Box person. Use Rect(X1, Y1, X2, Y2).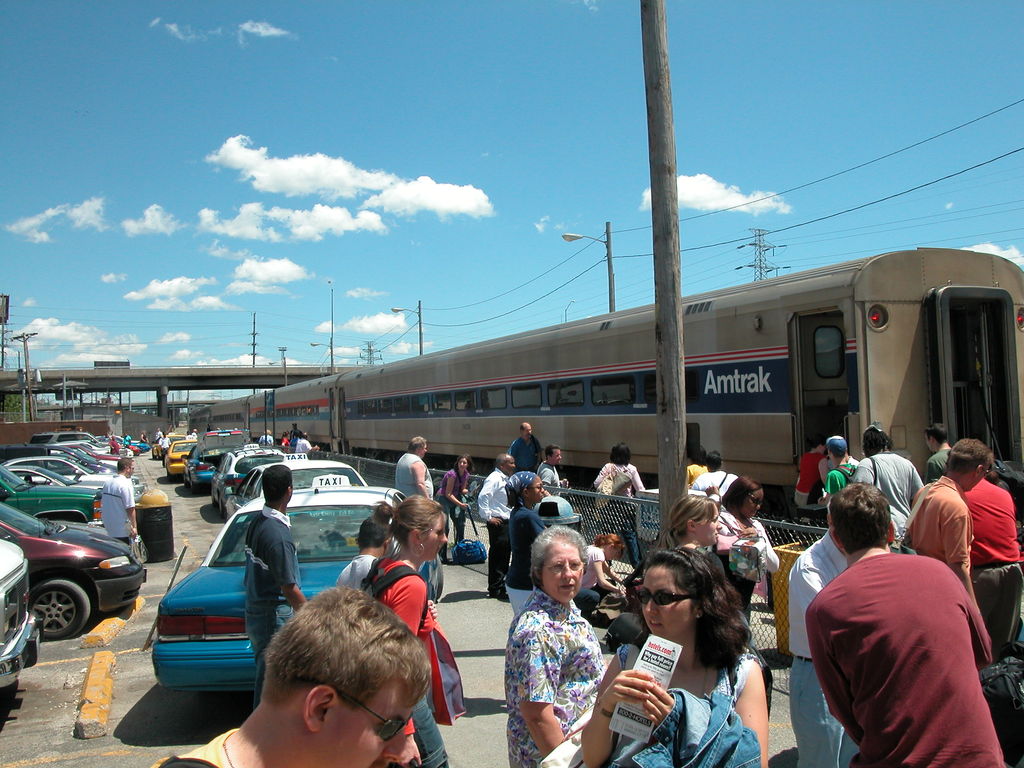
Rect(918, 418, 963, 488).
